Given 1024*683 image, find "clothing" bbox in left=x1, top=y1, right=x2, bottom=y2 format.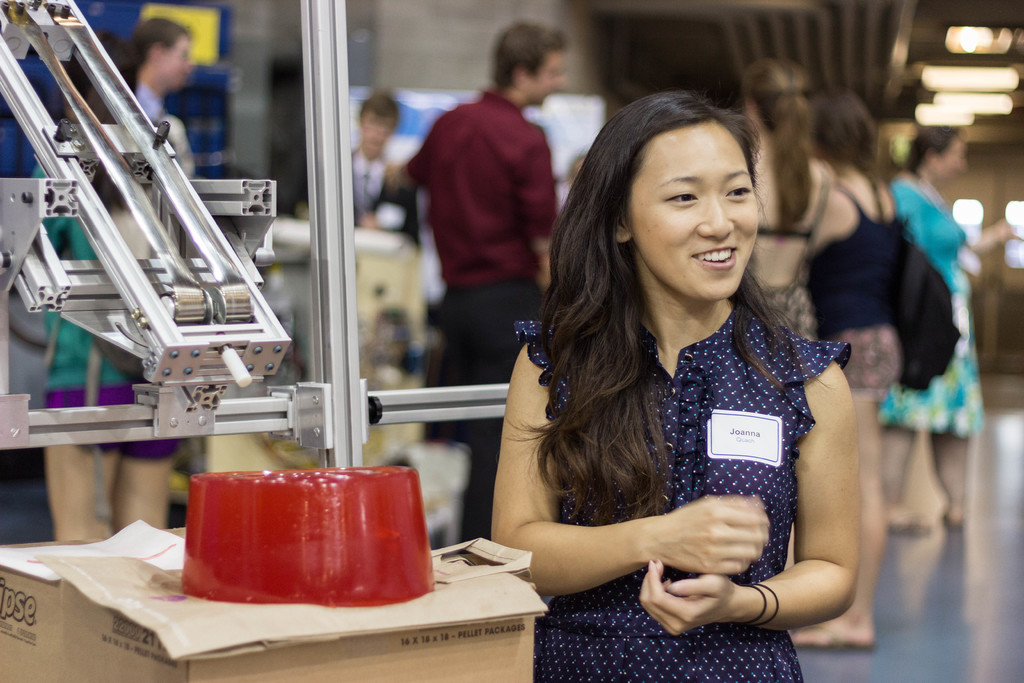
left=352, top=156, right=419, bottom=250.
